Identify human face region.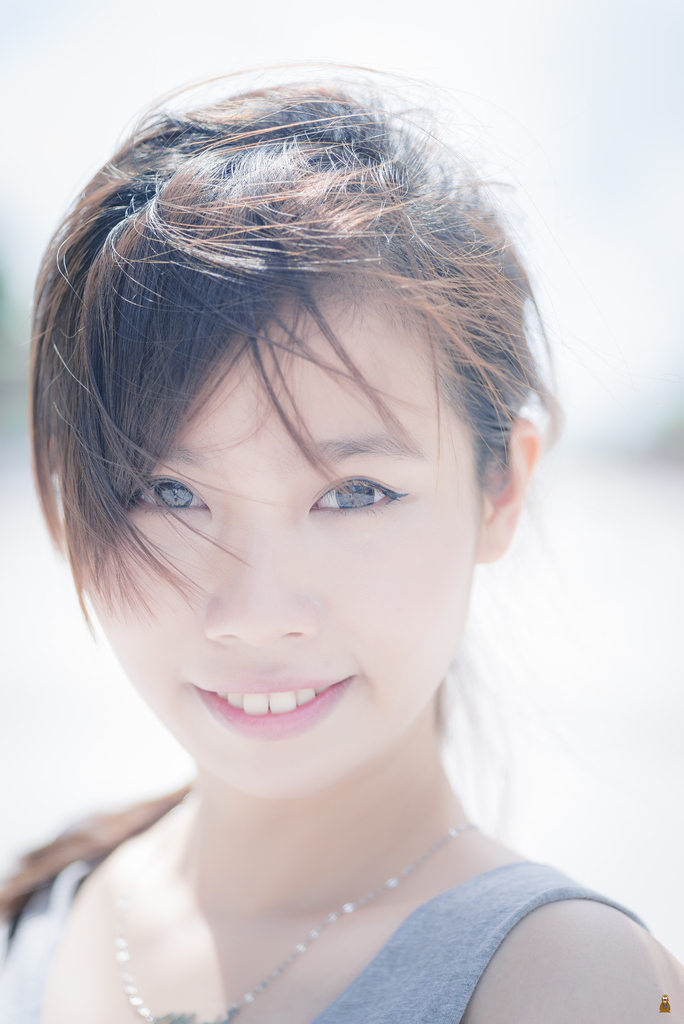
Region: box=[83, 279, 482, 799].
